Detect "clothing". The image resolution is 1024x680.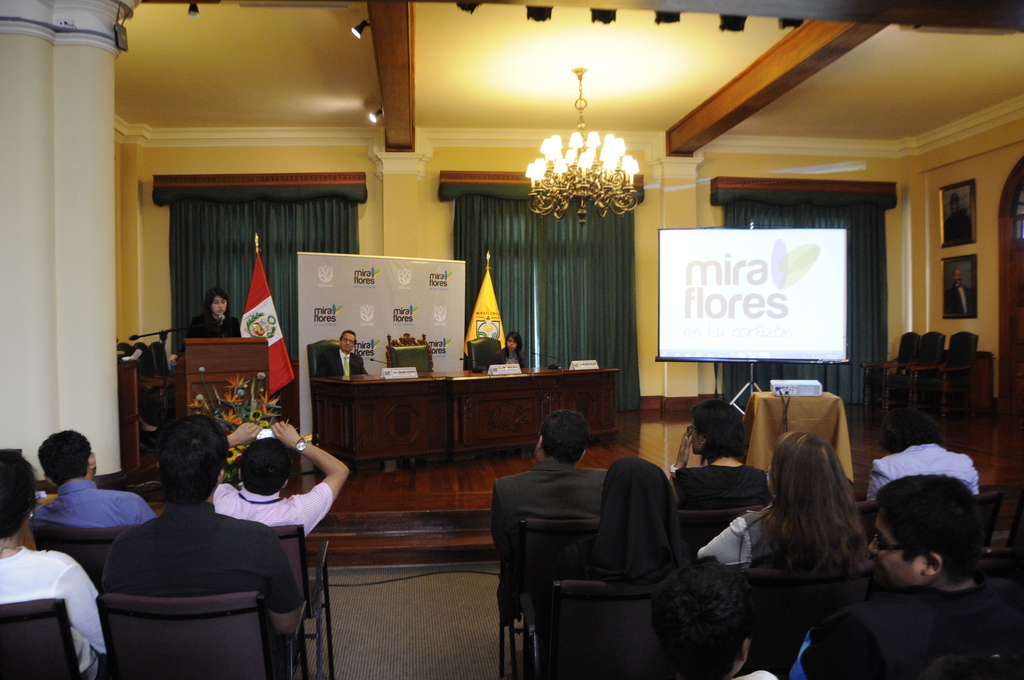
0:544:111:679.
